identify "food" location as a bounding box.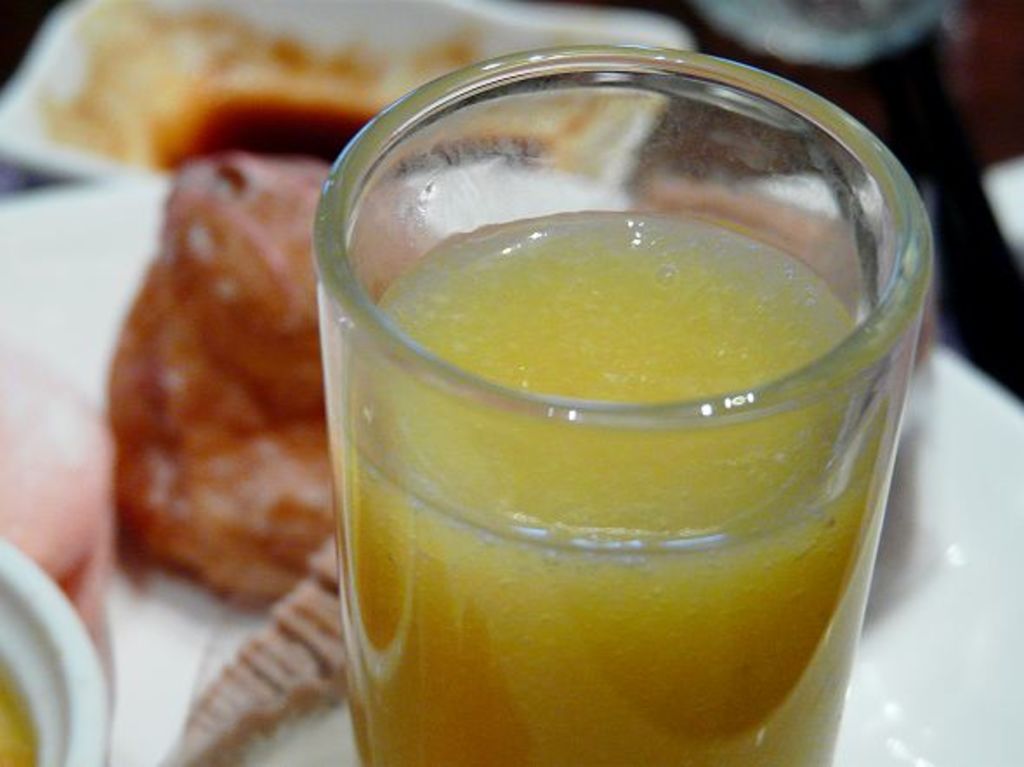
0,151,370,762.
